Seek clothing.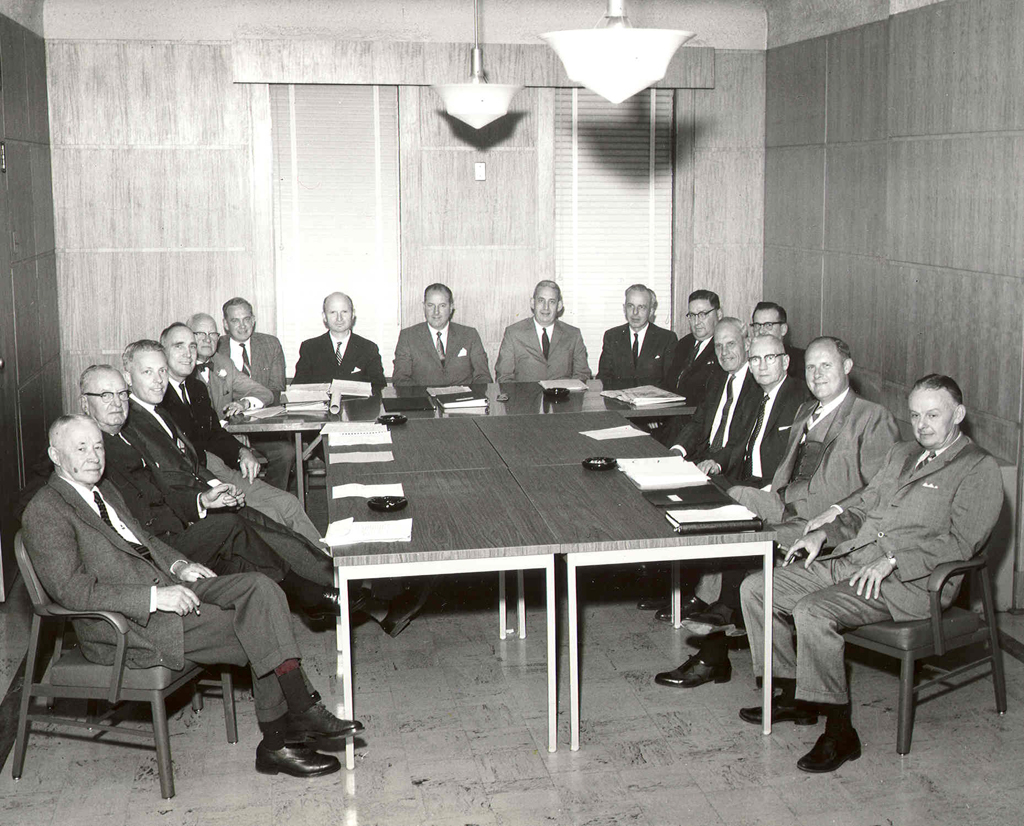
BBox(288, 332, 392, 385).
